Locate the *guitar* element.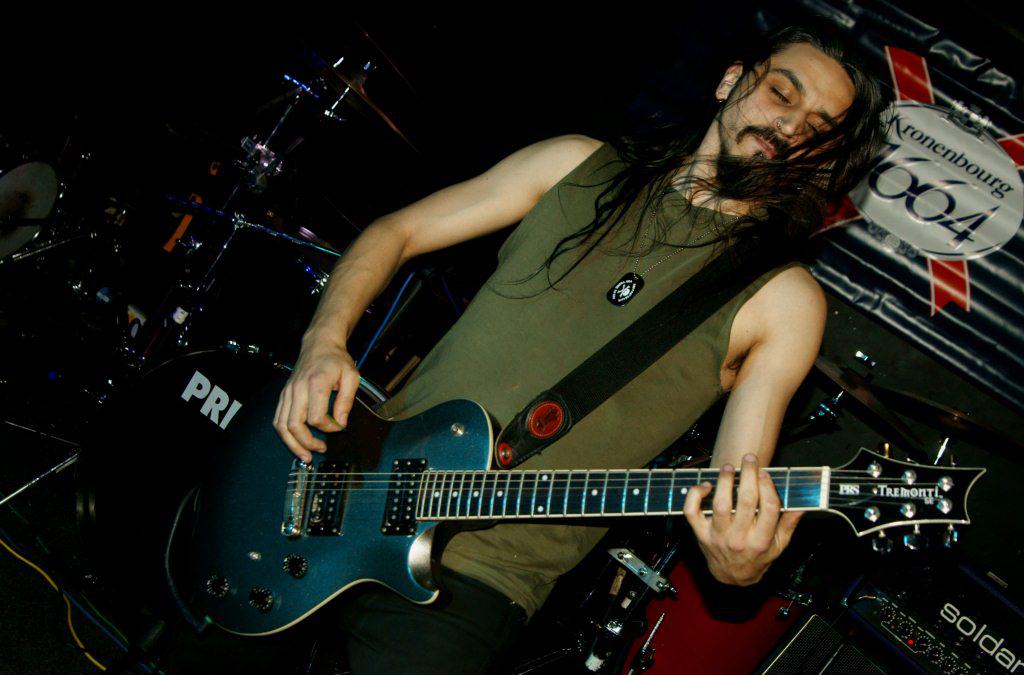
Element bbox: detection(157, 386, 990, 639).
